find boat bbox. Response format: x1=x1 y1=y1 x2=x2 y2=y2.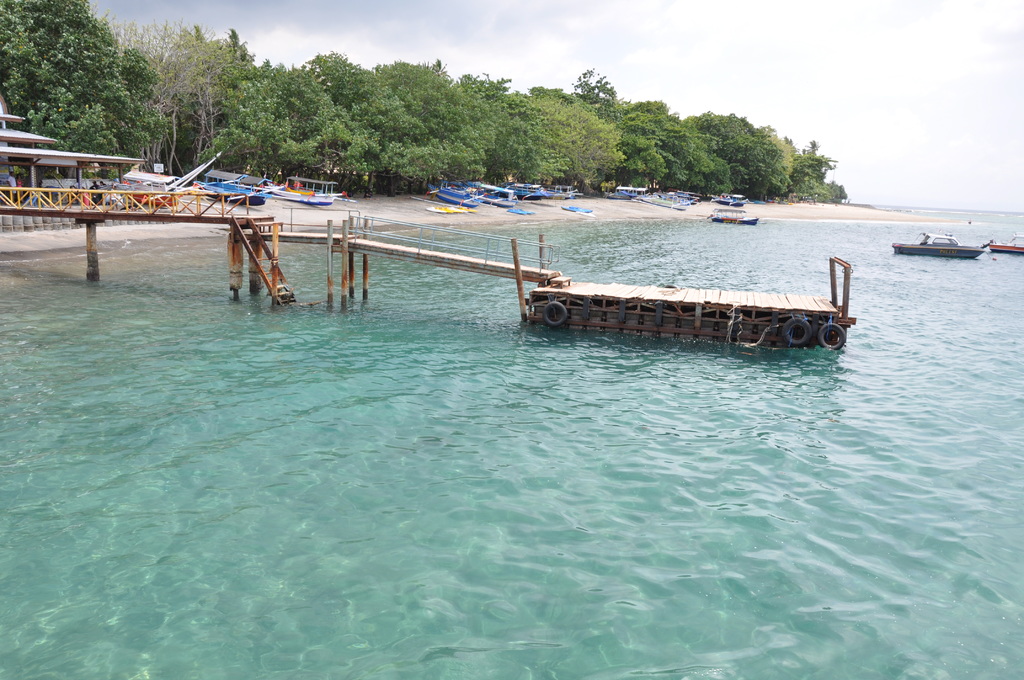
x1=712 y1=197 x2=751 y2=208.
